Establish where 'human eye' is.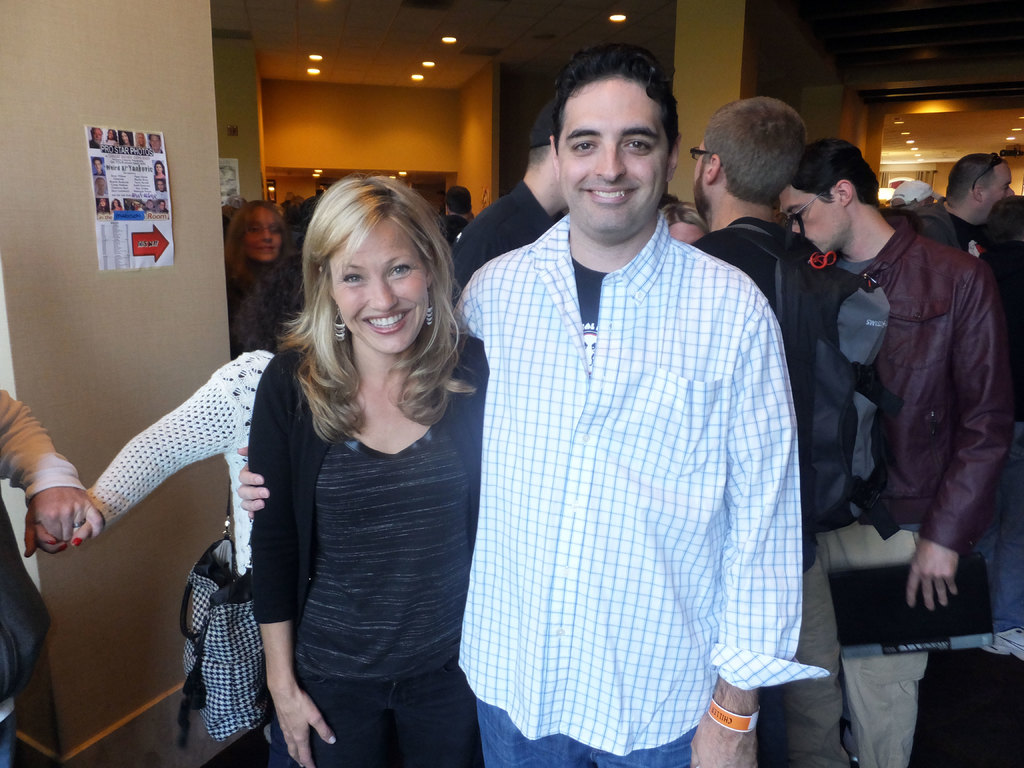
Established at select_region(338, 271, 365, 287).
